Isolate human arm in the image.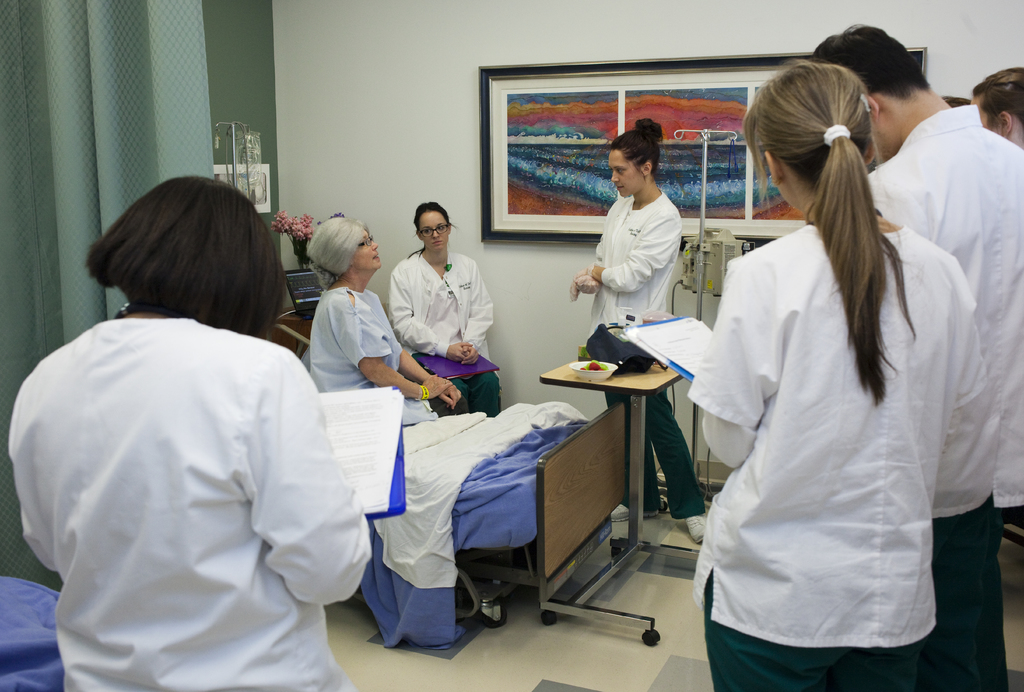
Isolated region: bbox(572, 233, 605, 304).
